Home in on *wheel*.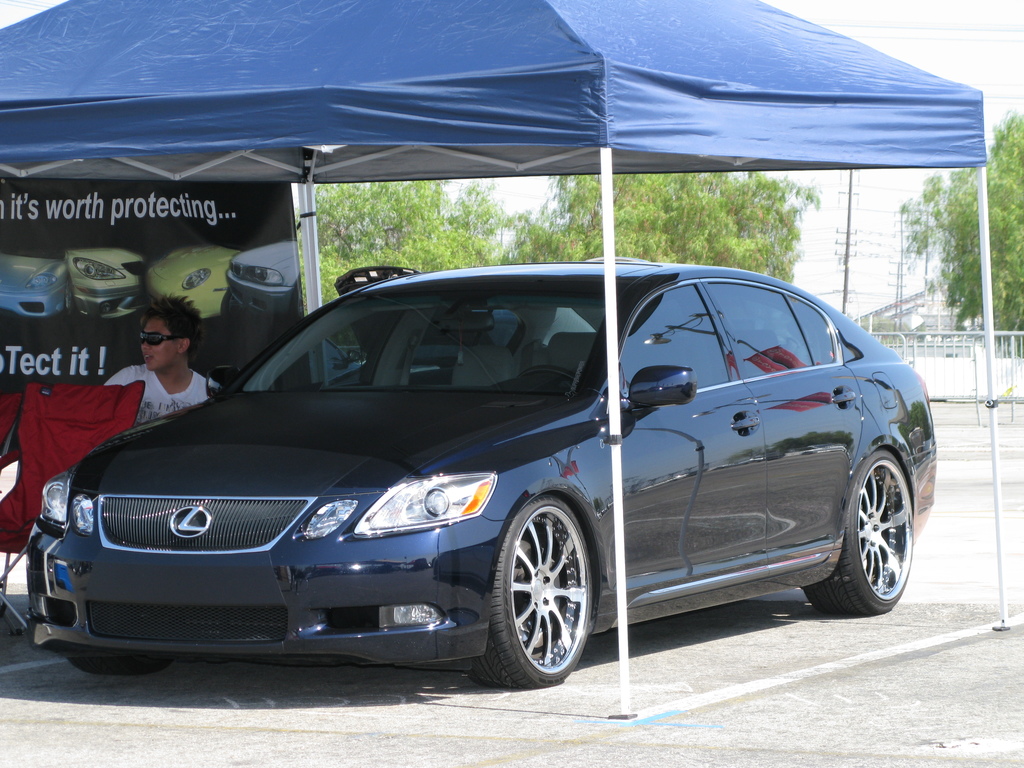
Homed in at Rect(476, 488, 605, 696).
